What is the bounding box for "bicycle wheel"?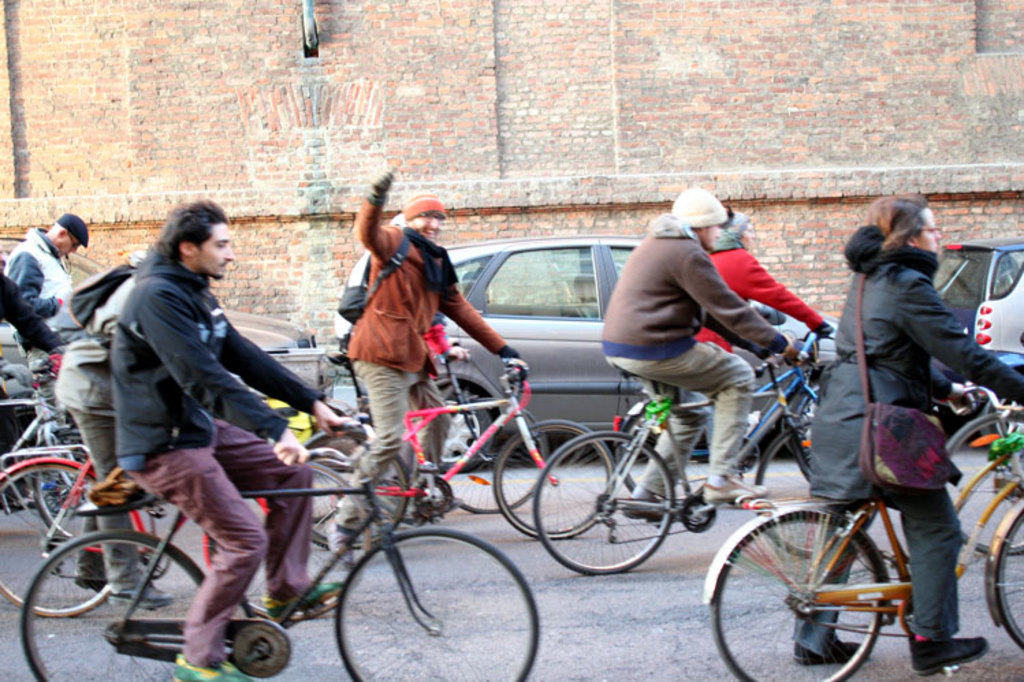
x1=708 y1=507 x2=889 y2=681.
